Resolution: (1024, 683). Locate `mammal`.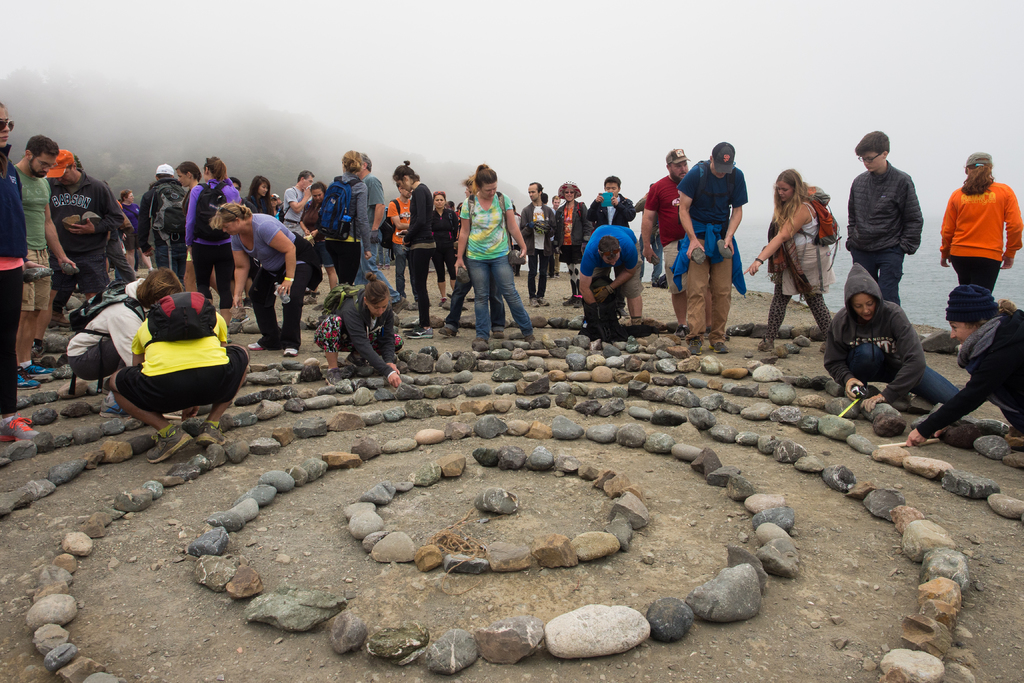
bbox=[136, 161, 185, 281].
